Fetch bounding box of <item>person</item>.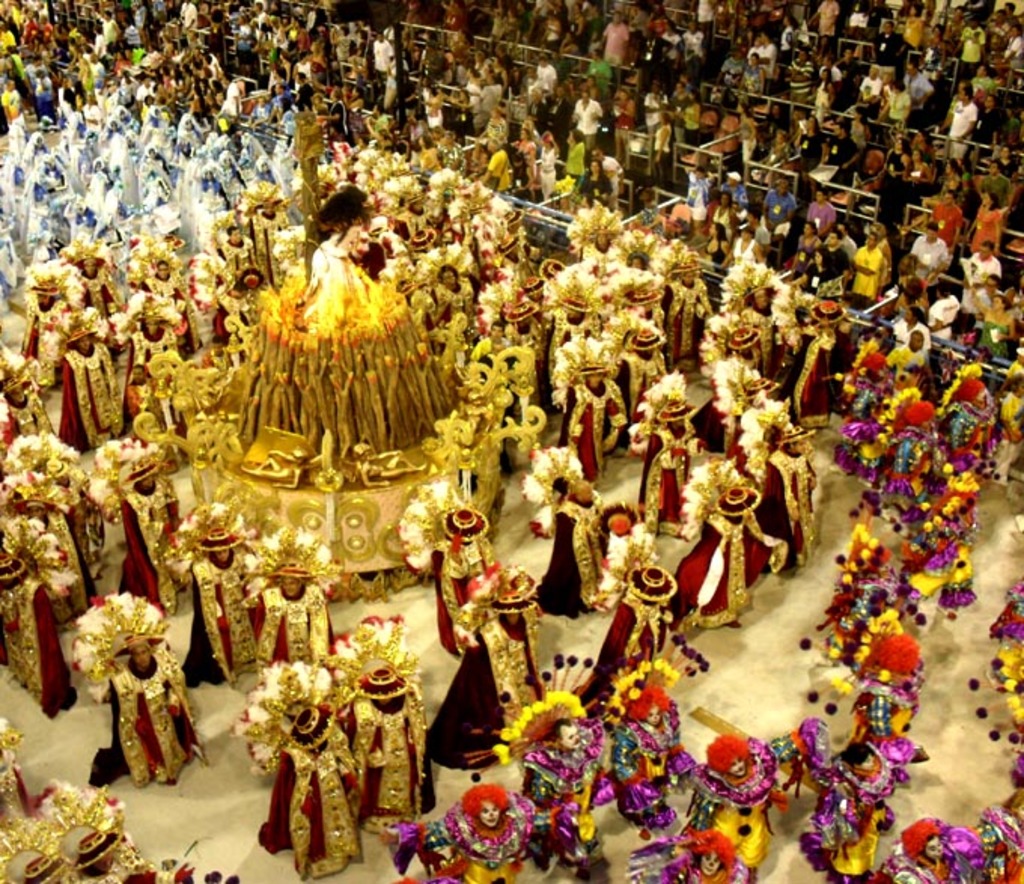
Bbox: 131, 292, 175, 380.
